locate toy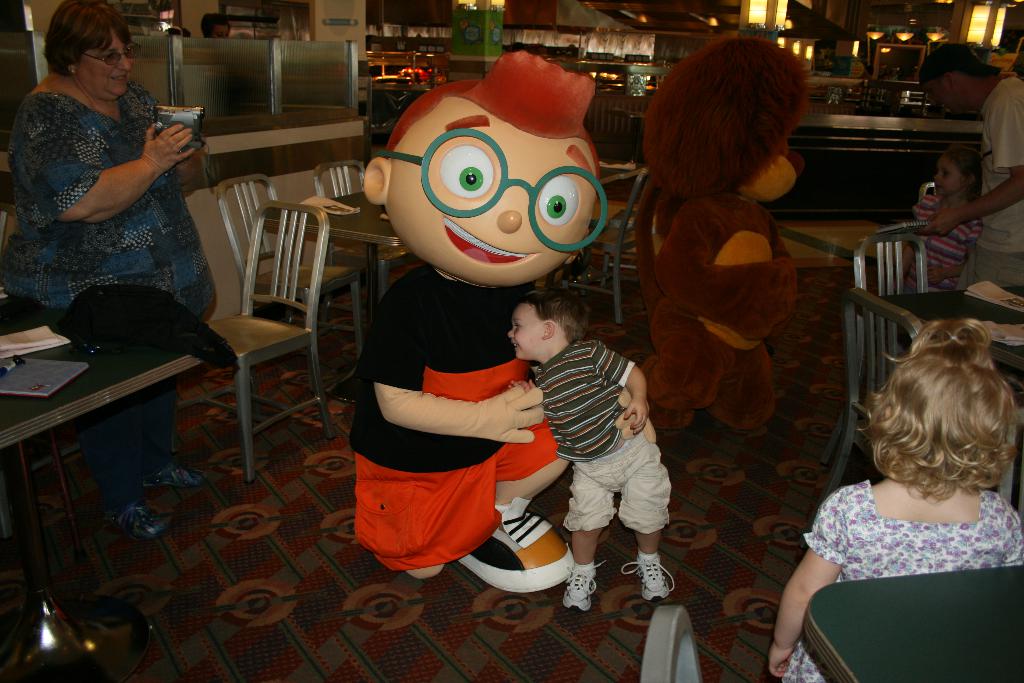
x1=648, y1=34, x2=817, y2=438
